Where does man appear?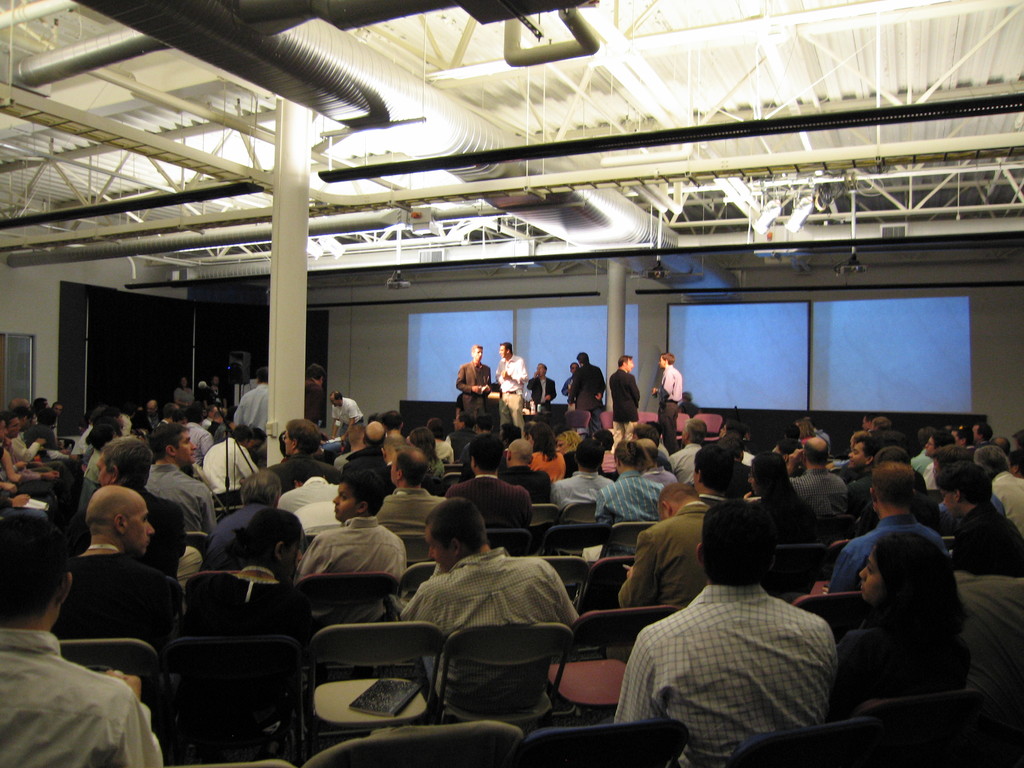
Appears at locate(972, 417, 1002, 471).
